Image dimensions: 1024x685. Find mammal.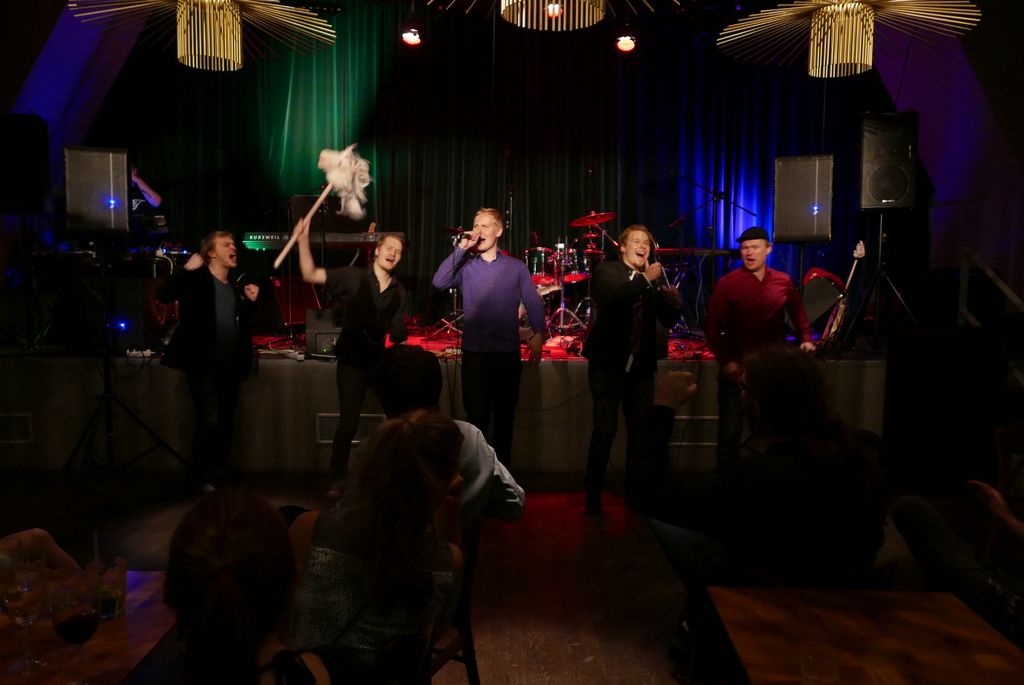
select_region(701, 219, 815, 448).
